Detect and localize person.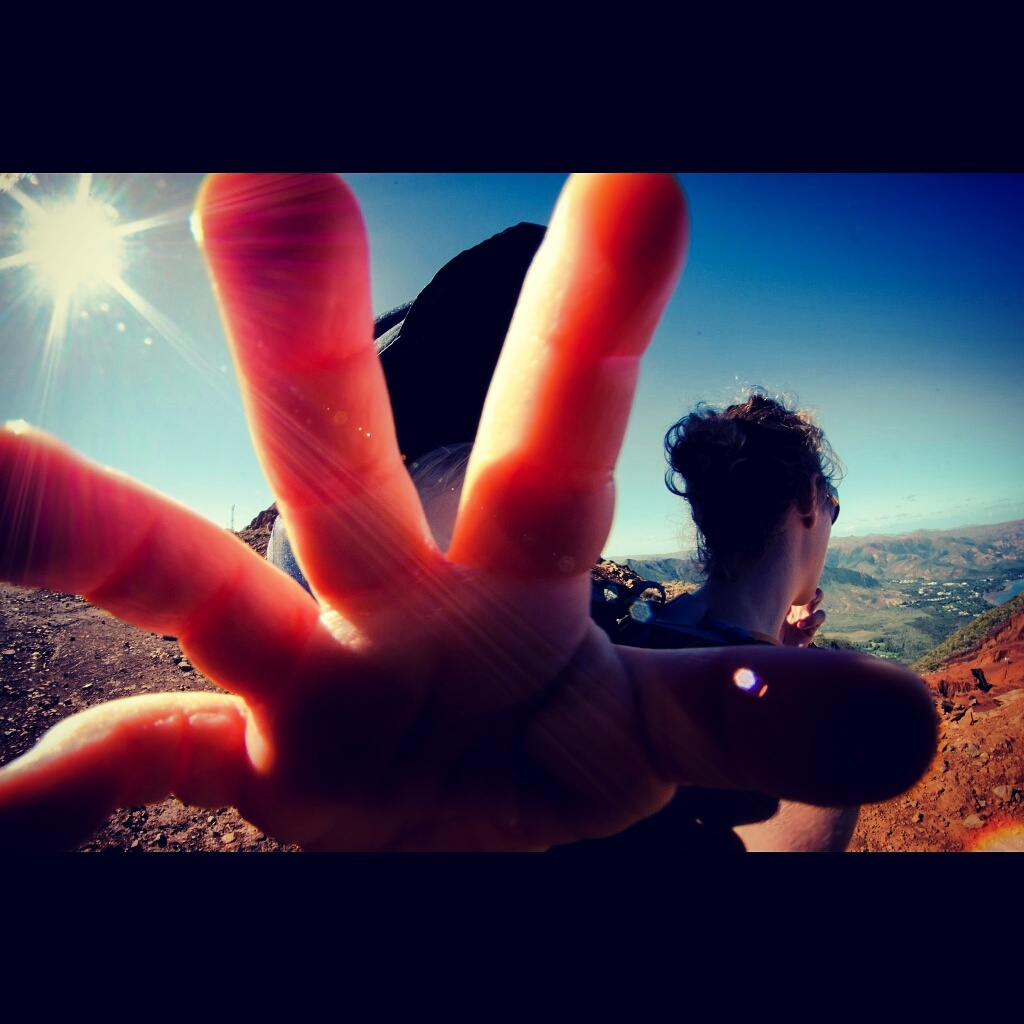
Localized at Rect(629, 369, 861, 851).
